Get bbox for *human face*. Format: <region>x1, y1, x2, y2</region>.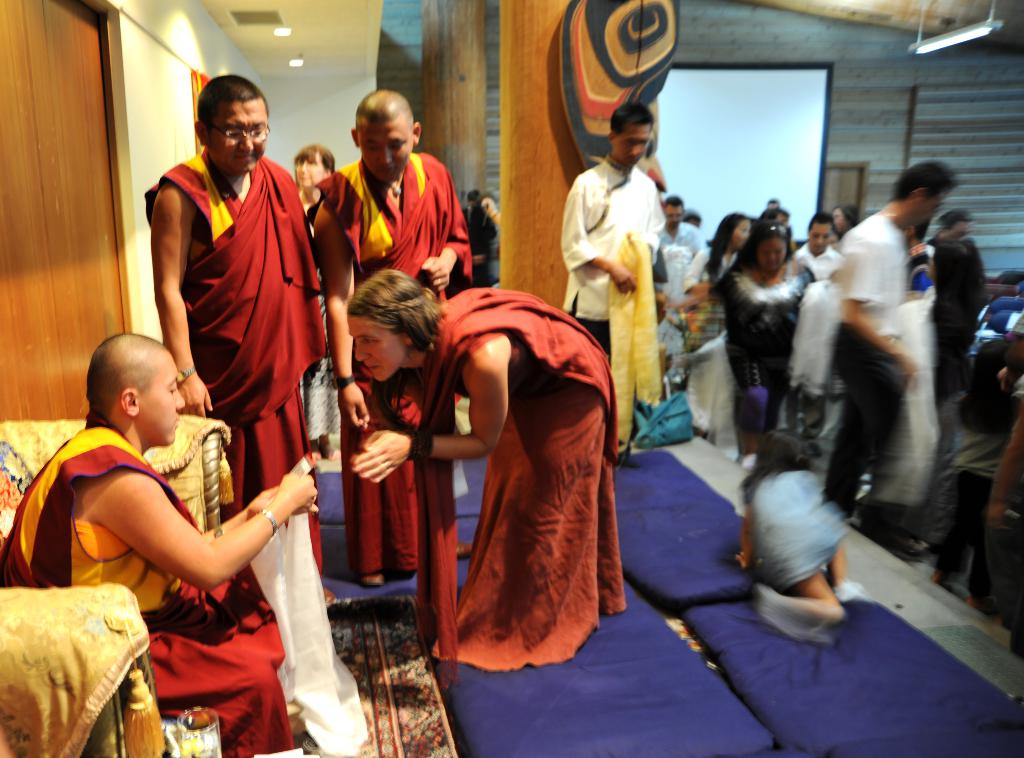
<region>669, 203, 687, 232</region>.
